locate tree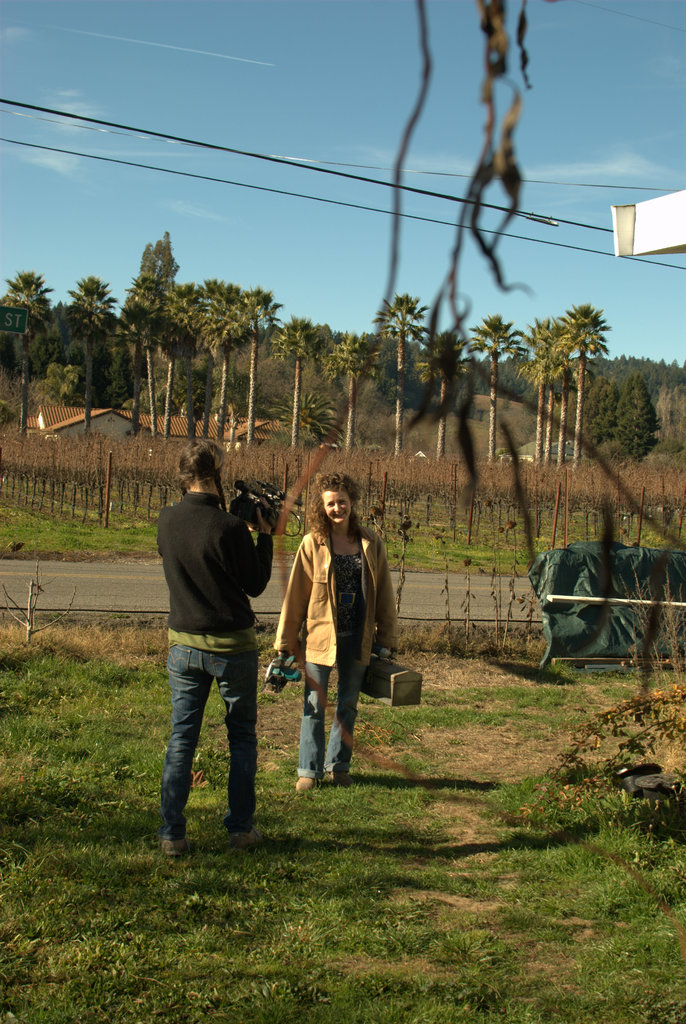
box(160, 266, 269, 450)
